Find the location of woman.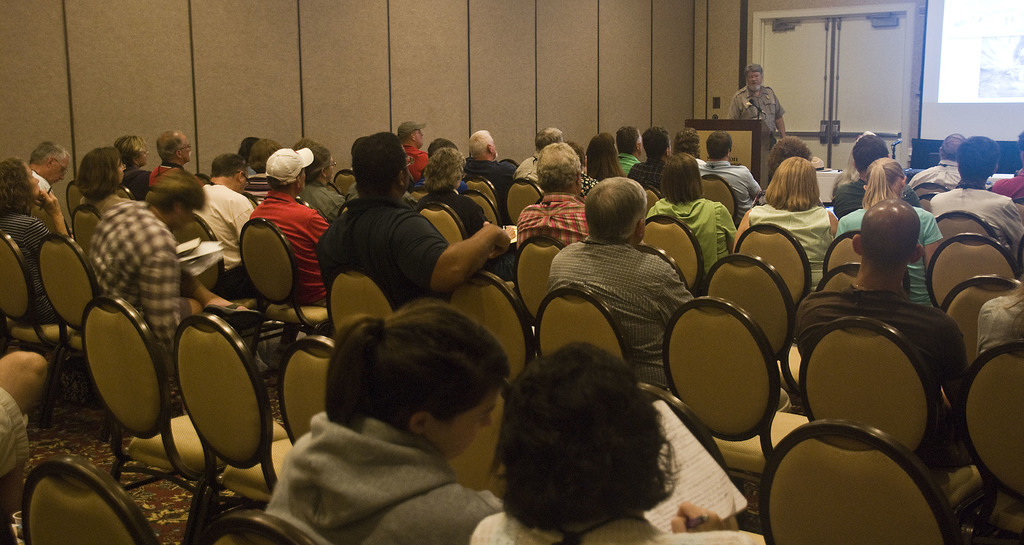
Location: <bbox>833, 158, 941, 312</bbox>.
